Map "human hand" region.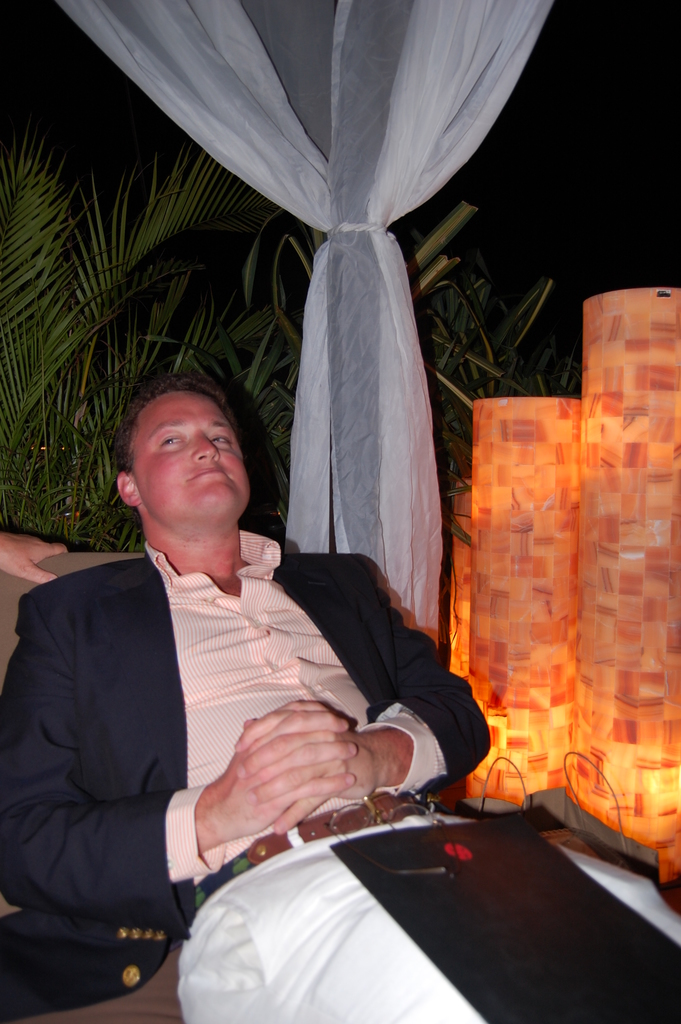
Mapped to detection(231, 698, 378, 830).
